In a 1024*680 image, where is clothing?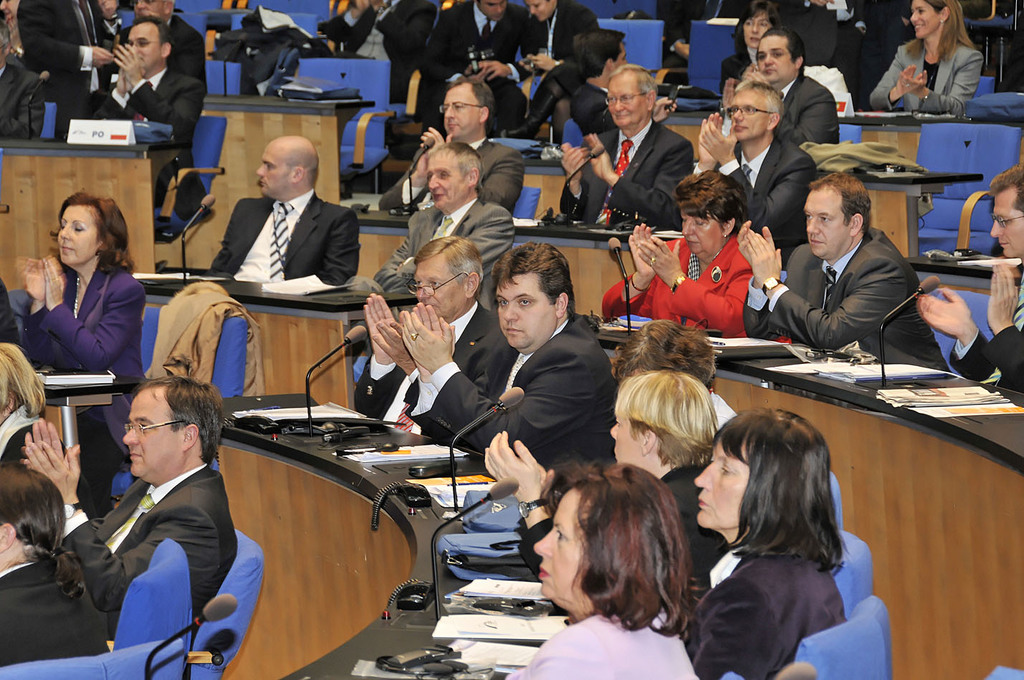
(14, 0, 110, 140).
